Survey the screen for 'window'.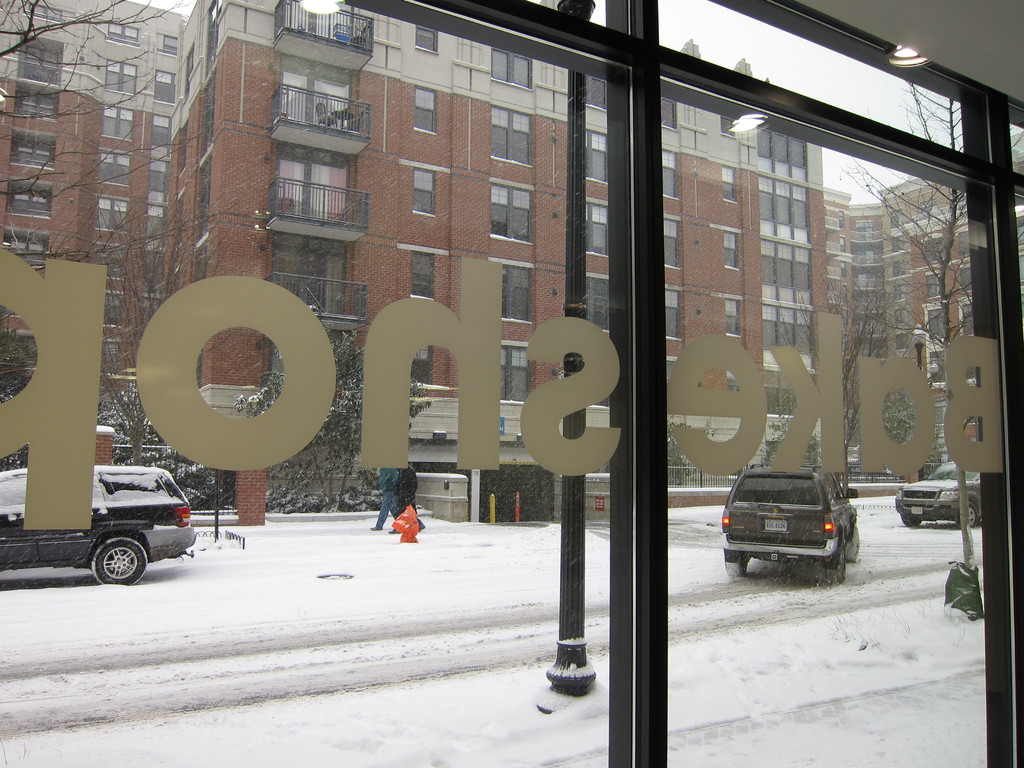
Survey found: (485, 178, 532, 238).
